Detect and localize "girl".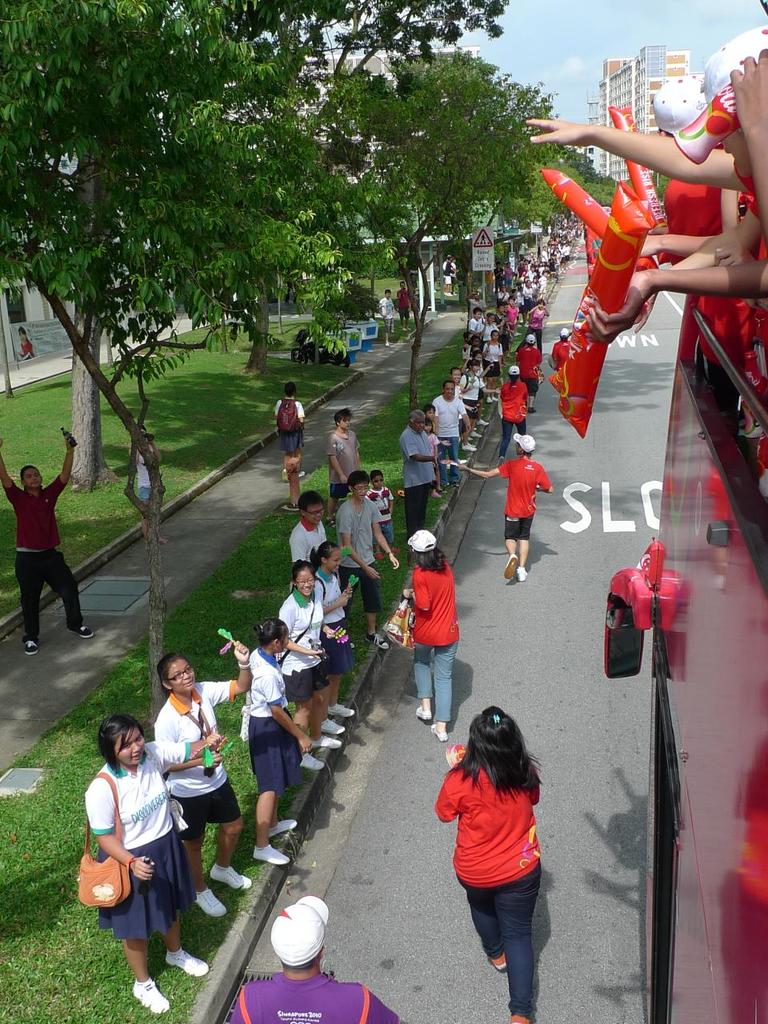
Localized at bbox=(99, 713, 221, 1008).
